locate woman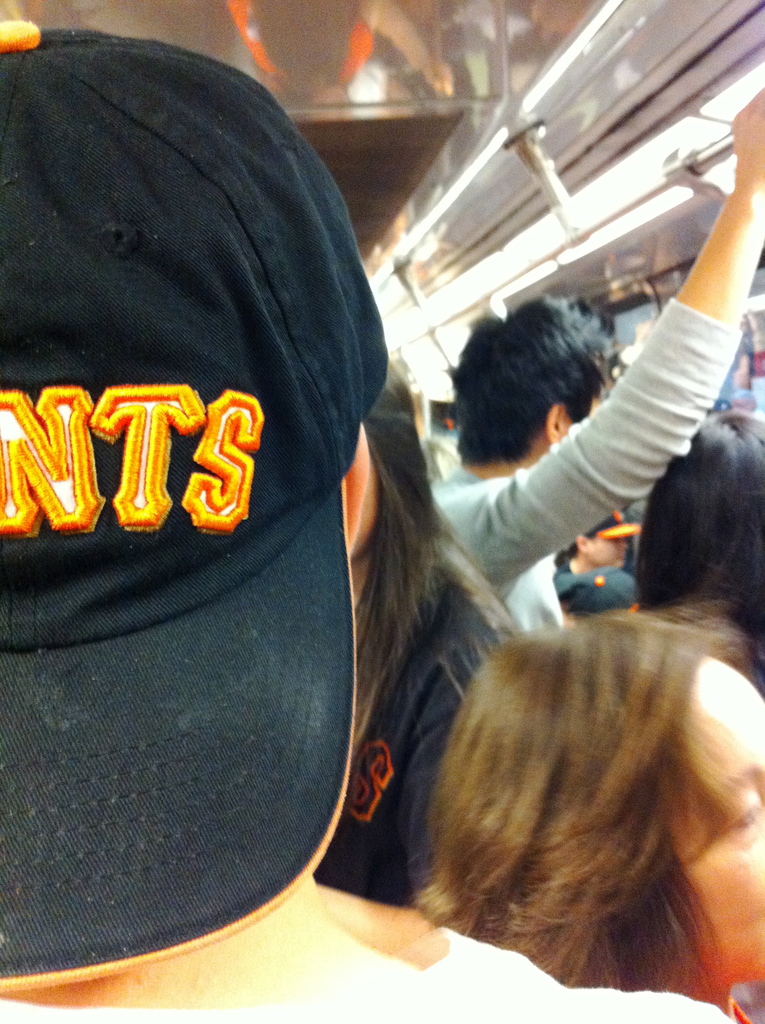
locate(632, 410, 764, 655)
